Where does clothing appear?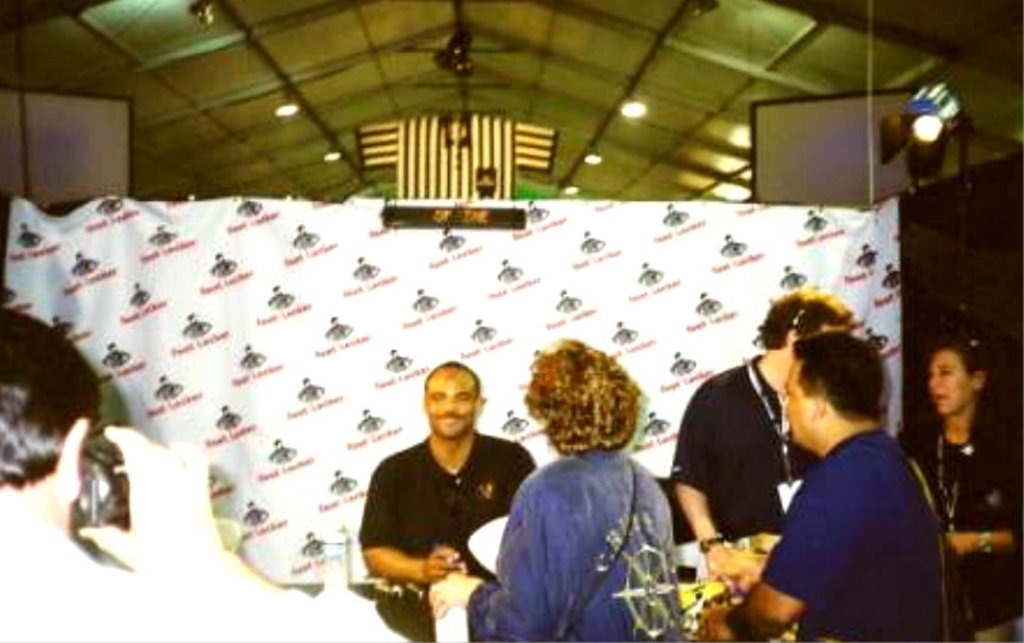
Appears at left=913, top=421, right=1023, bottom=616.
